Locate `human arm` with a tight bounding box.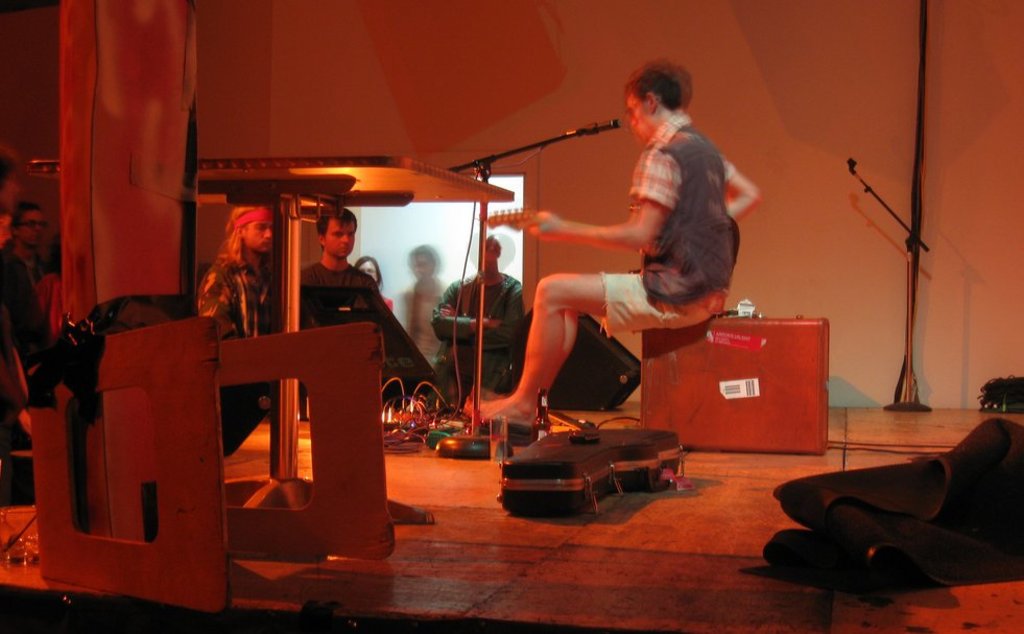
Rect(436, 285, 496, 338).
